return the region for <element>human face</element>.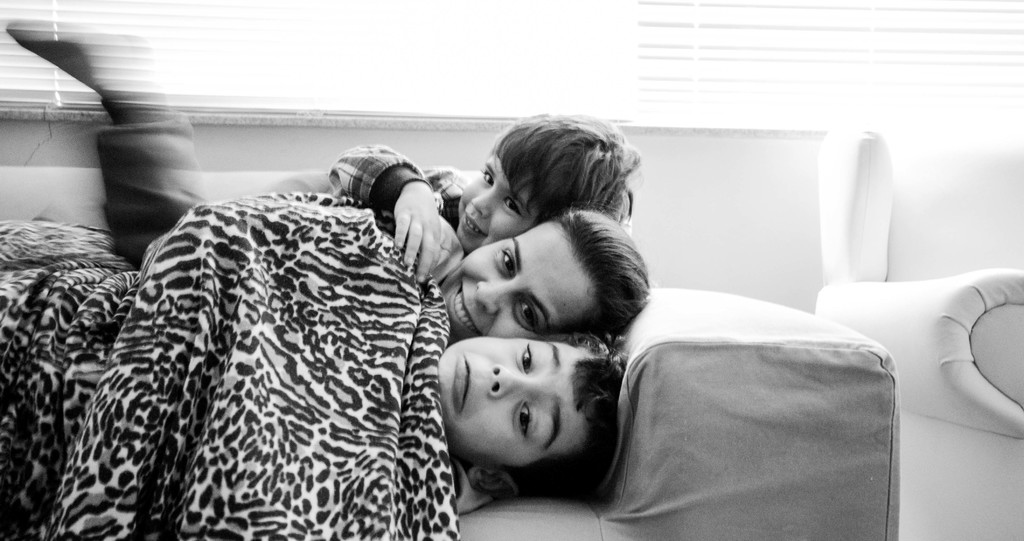
box(440, 219, 586, 341).
